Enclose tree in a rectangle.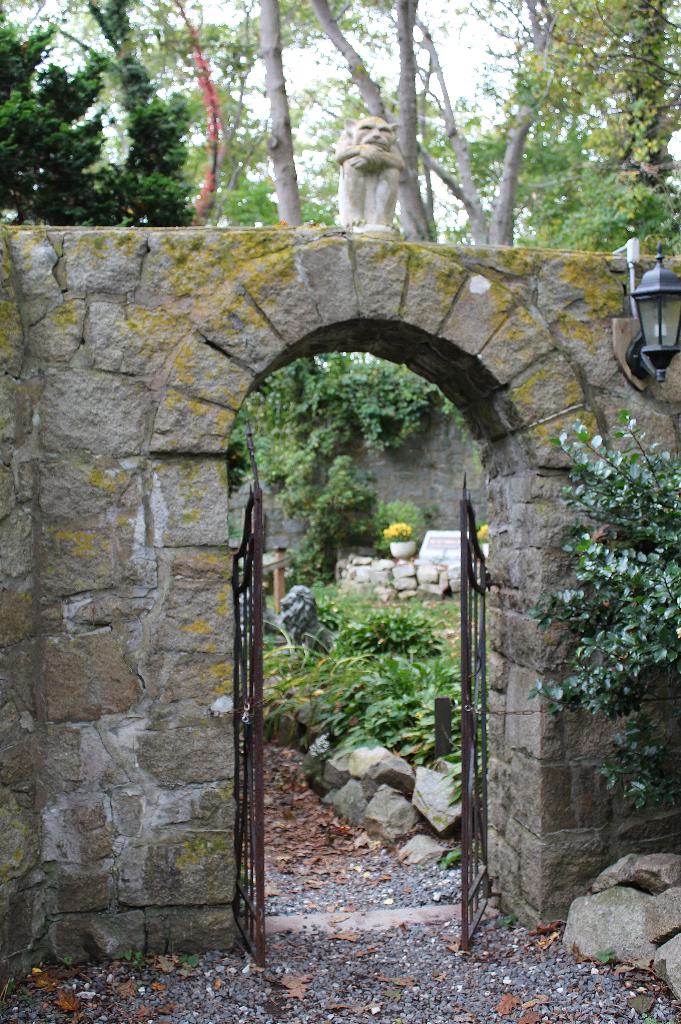
x1=199 y1=0 x2=526 y2=243.
